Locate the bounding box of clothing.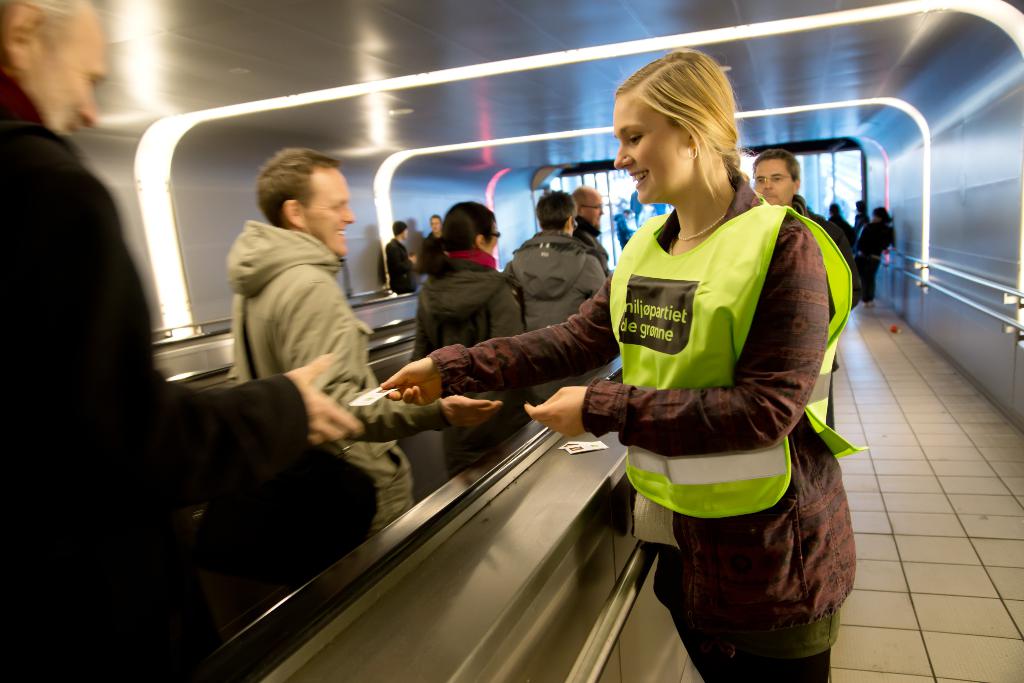
Bounding box: 852 218 876 297.
